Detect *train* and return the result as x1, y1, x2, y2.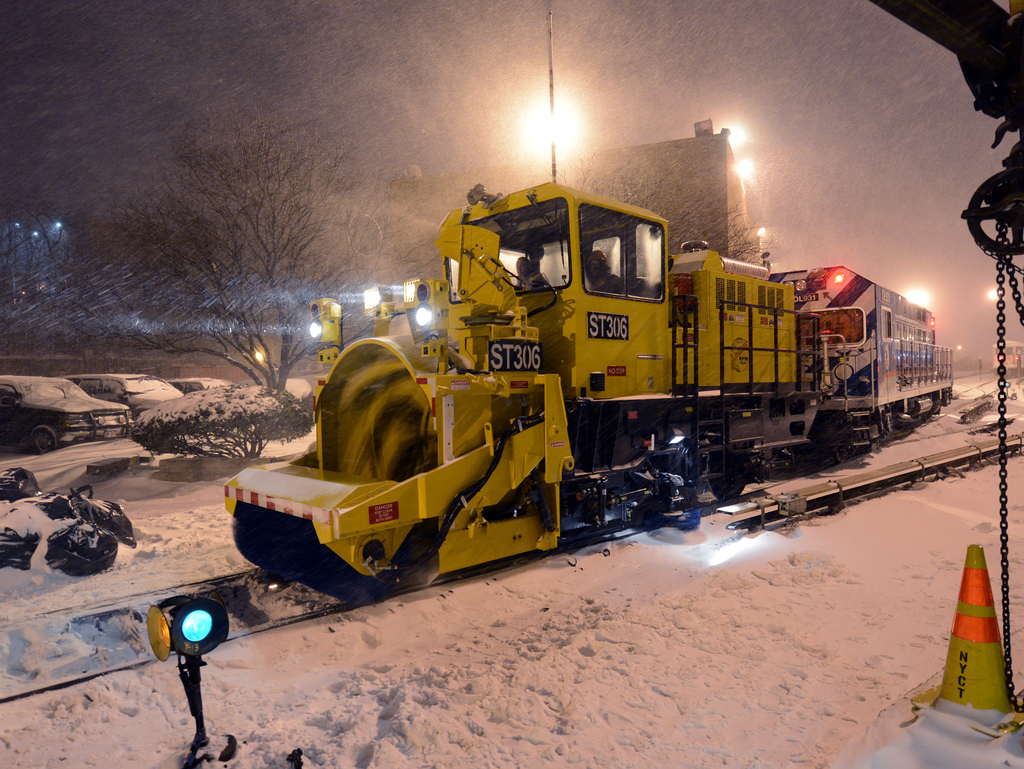
993, 339, 1023, 375.
